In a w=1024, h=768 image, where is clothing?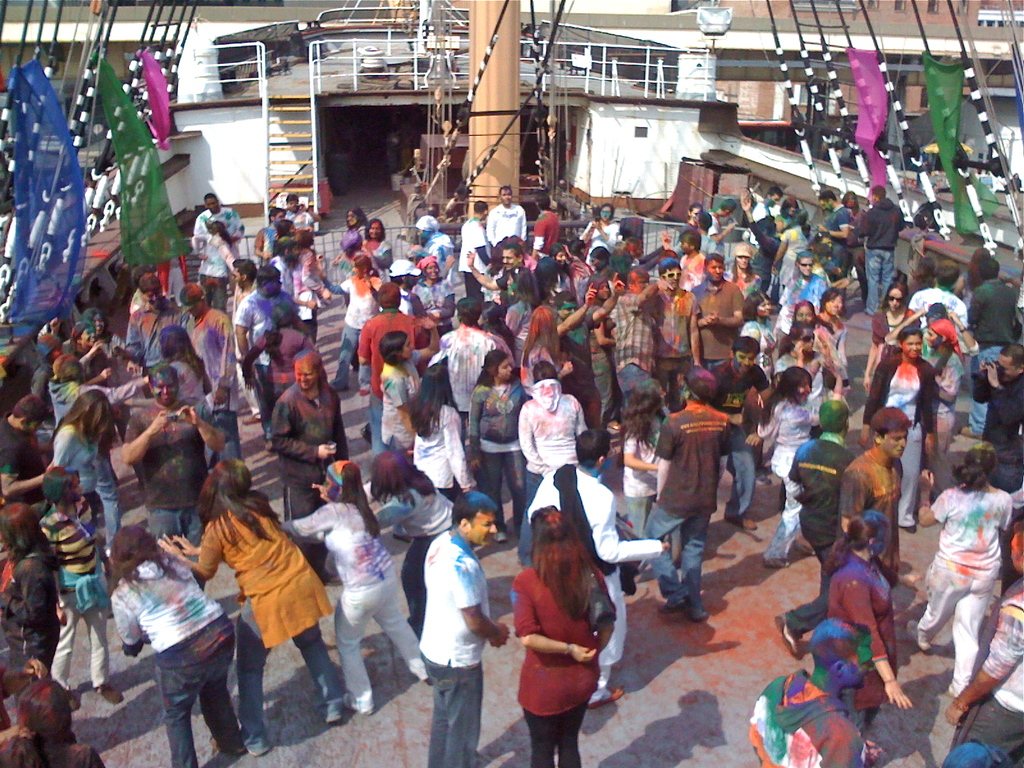
detection(813, 310, 851, 371).
